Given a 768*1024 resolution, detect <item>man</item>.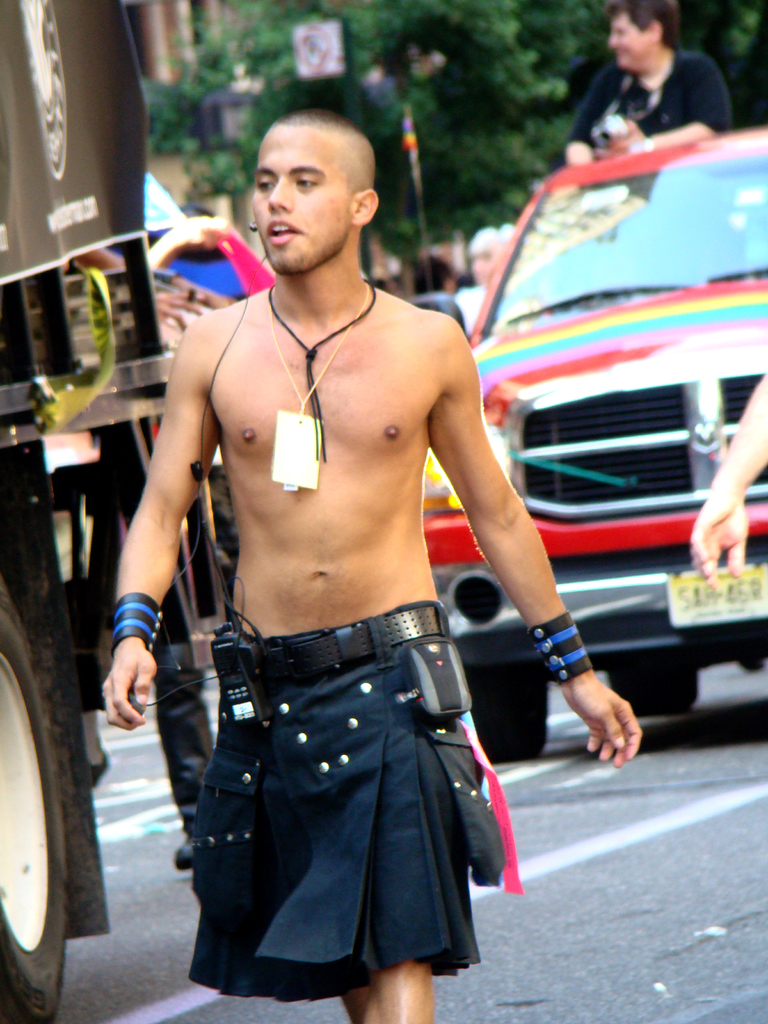
(x1=131, y1=120, x2=564, y2=1023).
